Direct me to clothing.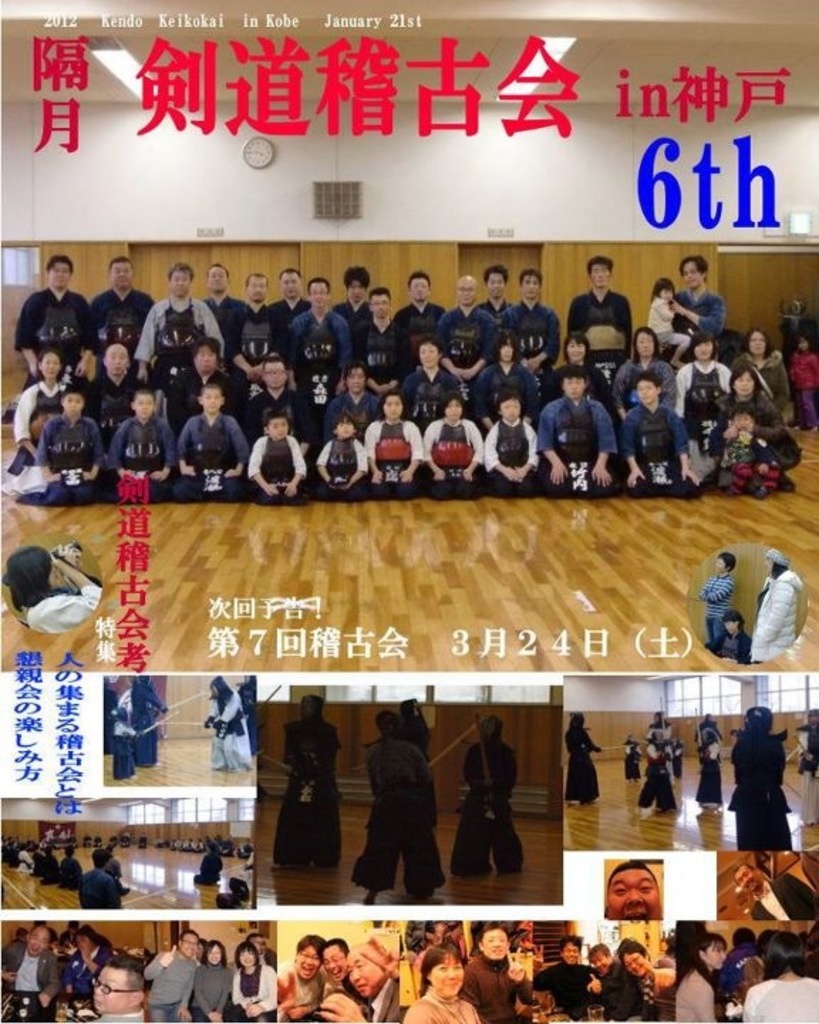
Direction: (left=796, top=721, right=818, bottom=821).
